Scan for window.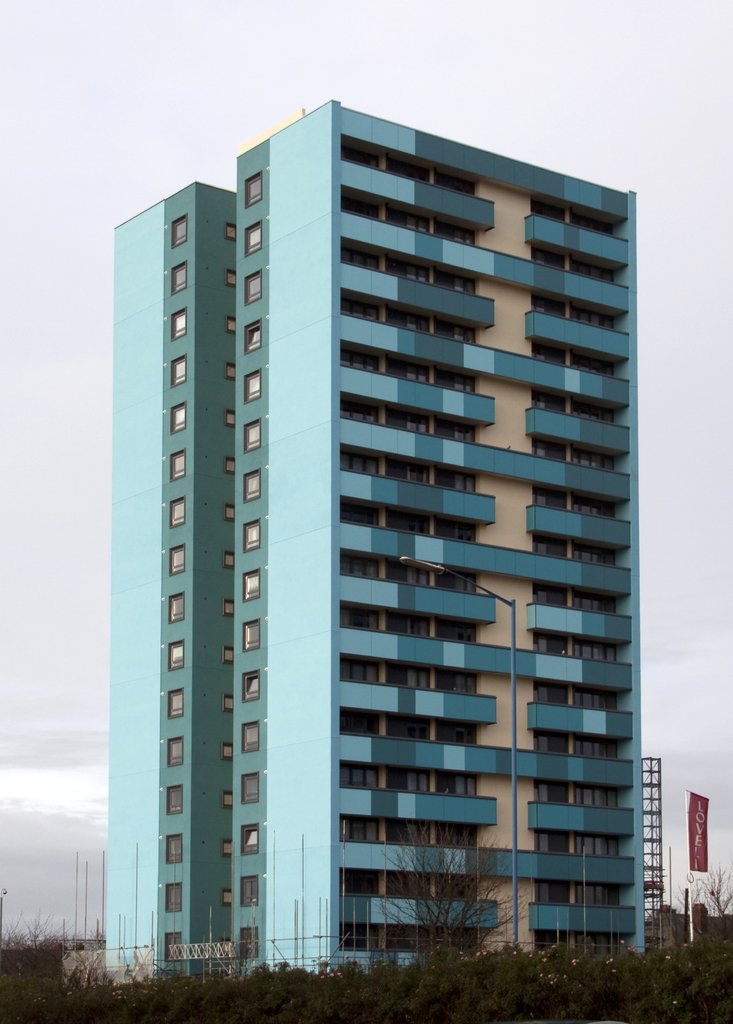
Scan result: 389,614,431,638.
